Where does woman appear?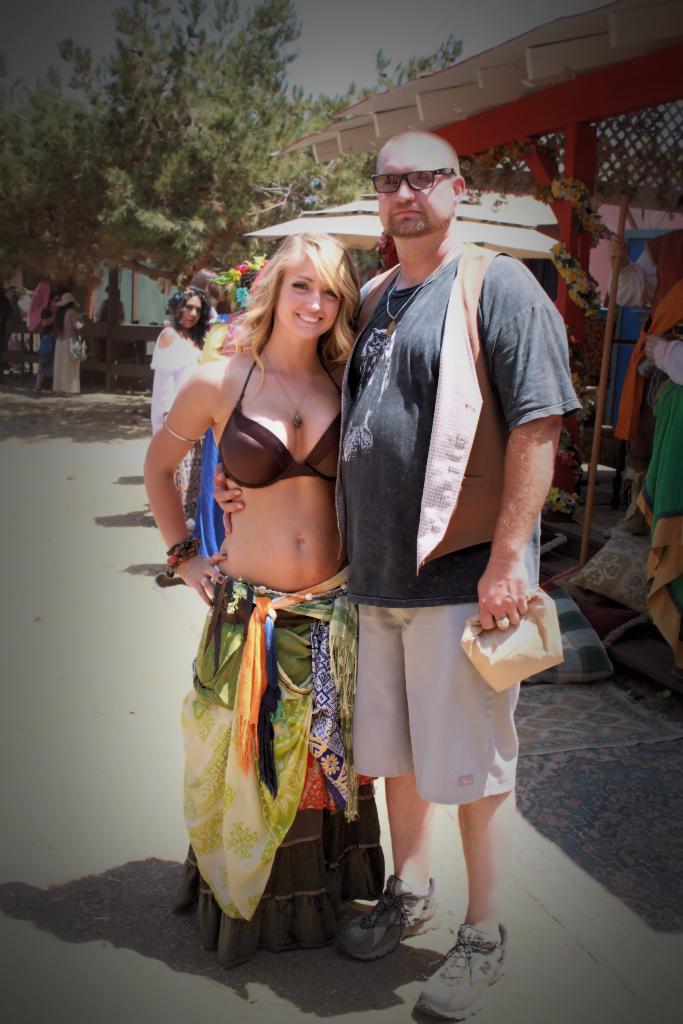
Appears at {"x1": 26, "y1": 283, "x2": 54, "y2": 387}.
